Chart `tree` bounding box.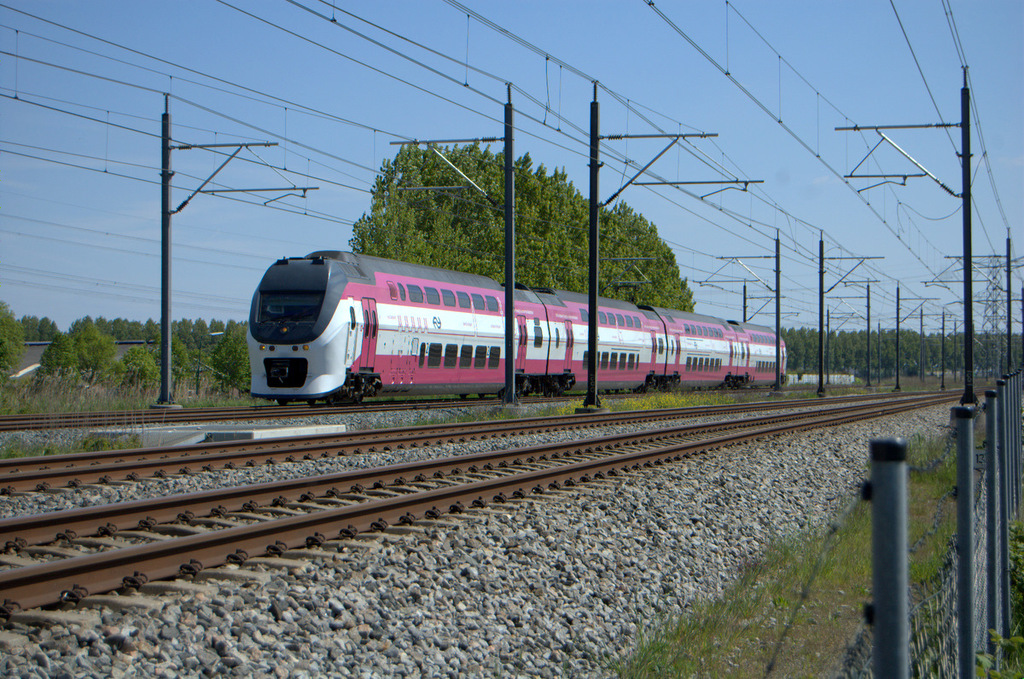
Charted: x1=15 y1=316 x2=64 y2=340.
